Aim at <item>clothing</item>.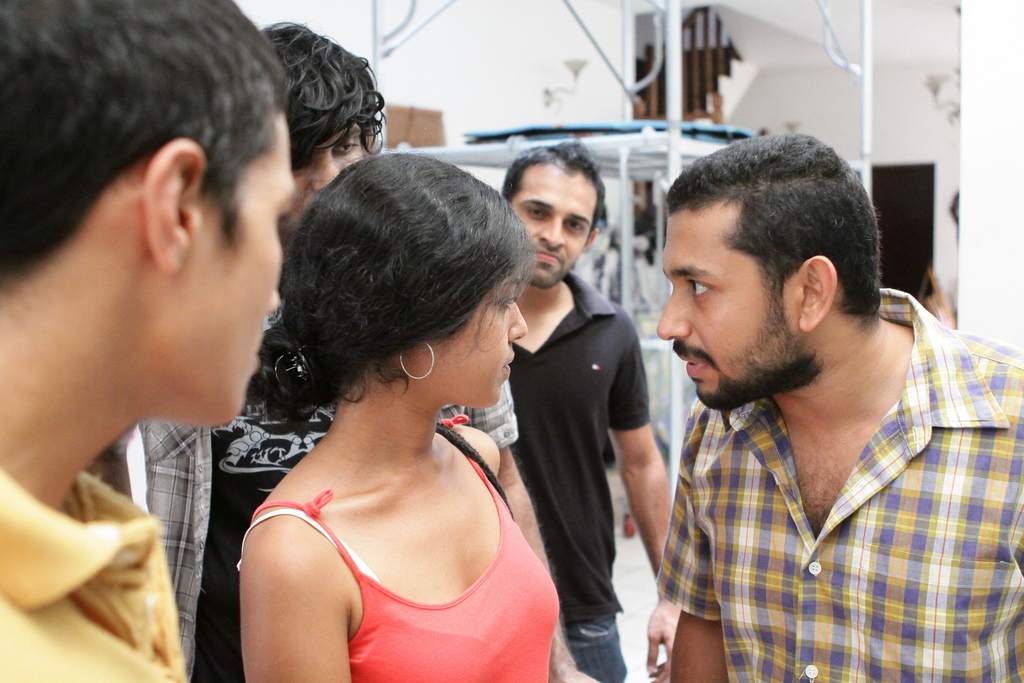
Aimed at rect(638, 302, 1020, 670).
